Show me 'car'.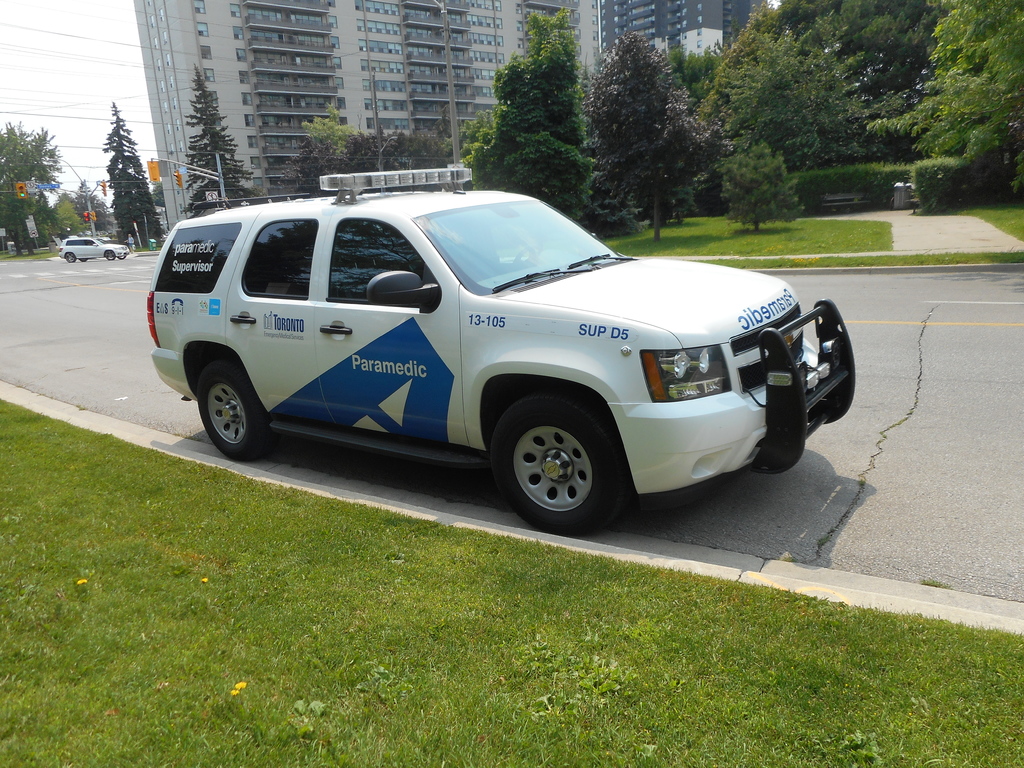
'car' is here: Rect(160, 168, 845, 518).
